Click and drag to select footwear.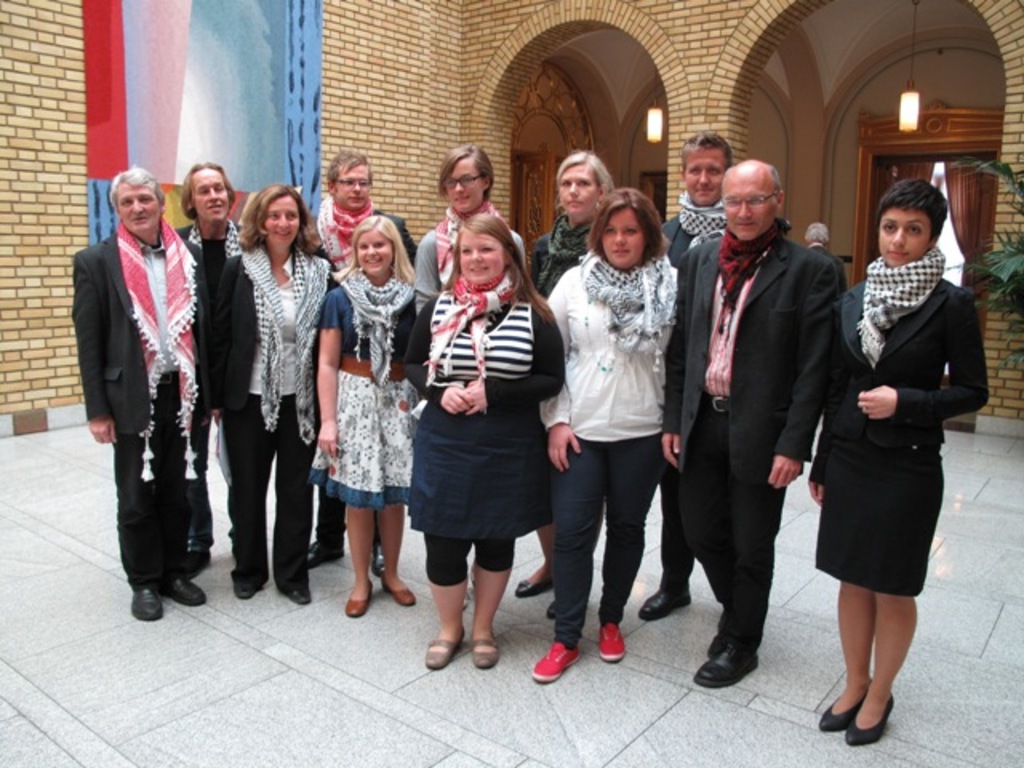
Selection: <region>184, 554, 213, 576</region>.
